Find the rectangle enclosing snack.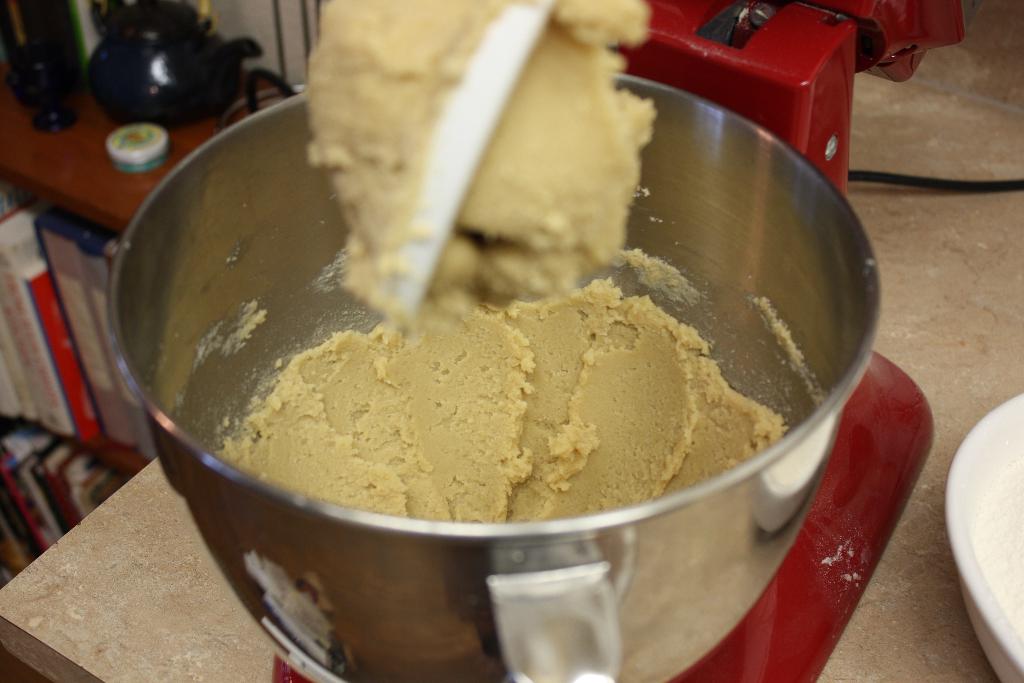
box=[305, 0, 659, 334].
